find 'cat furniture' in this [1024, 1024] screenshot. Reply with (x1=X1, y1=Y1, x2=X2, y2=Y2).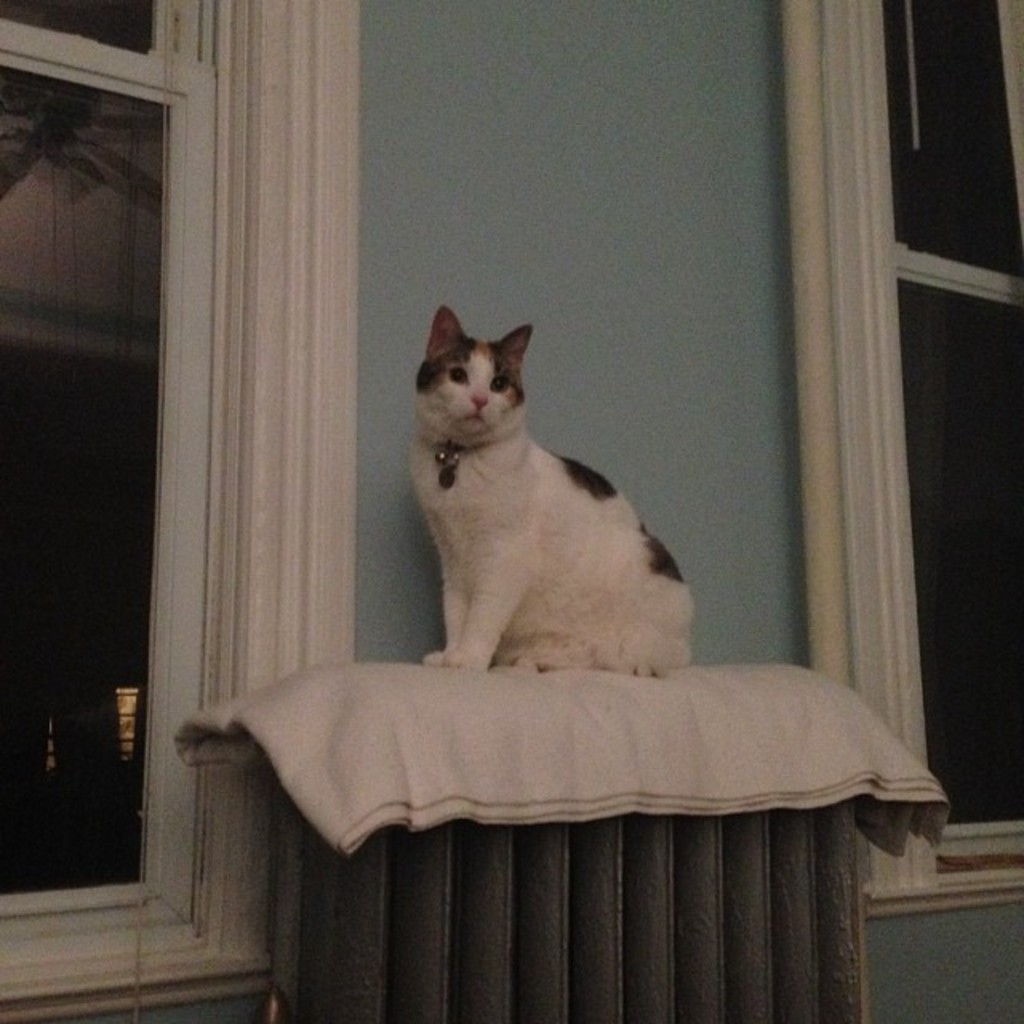
(x1=170, y1=658, x2=946, y2=1022).
